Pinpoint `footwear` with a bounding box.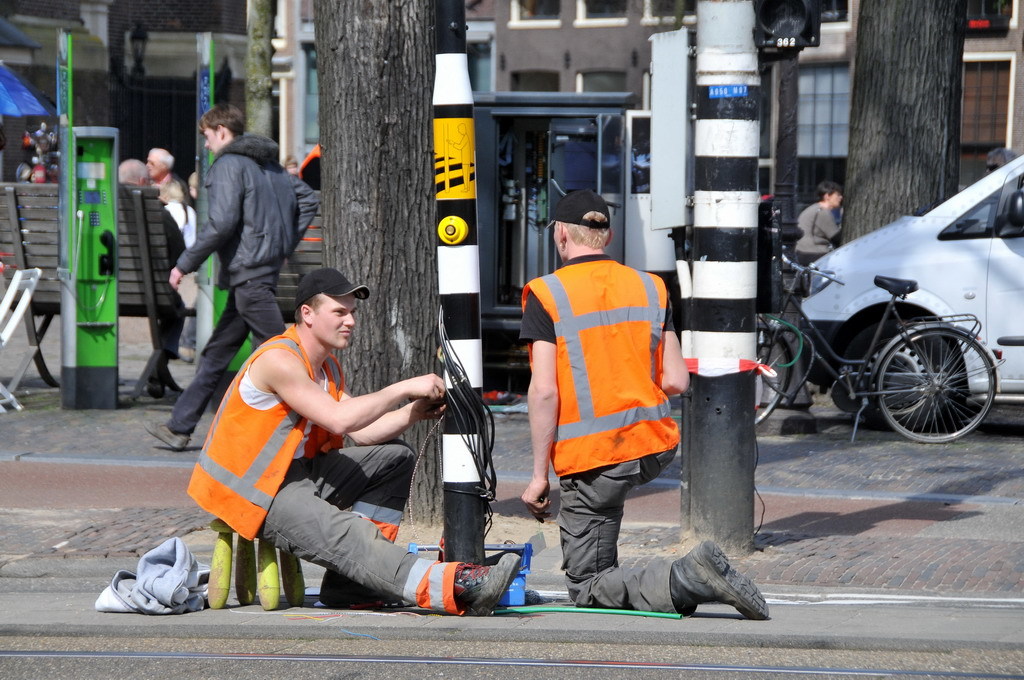
(141, 422, 192, 452).
